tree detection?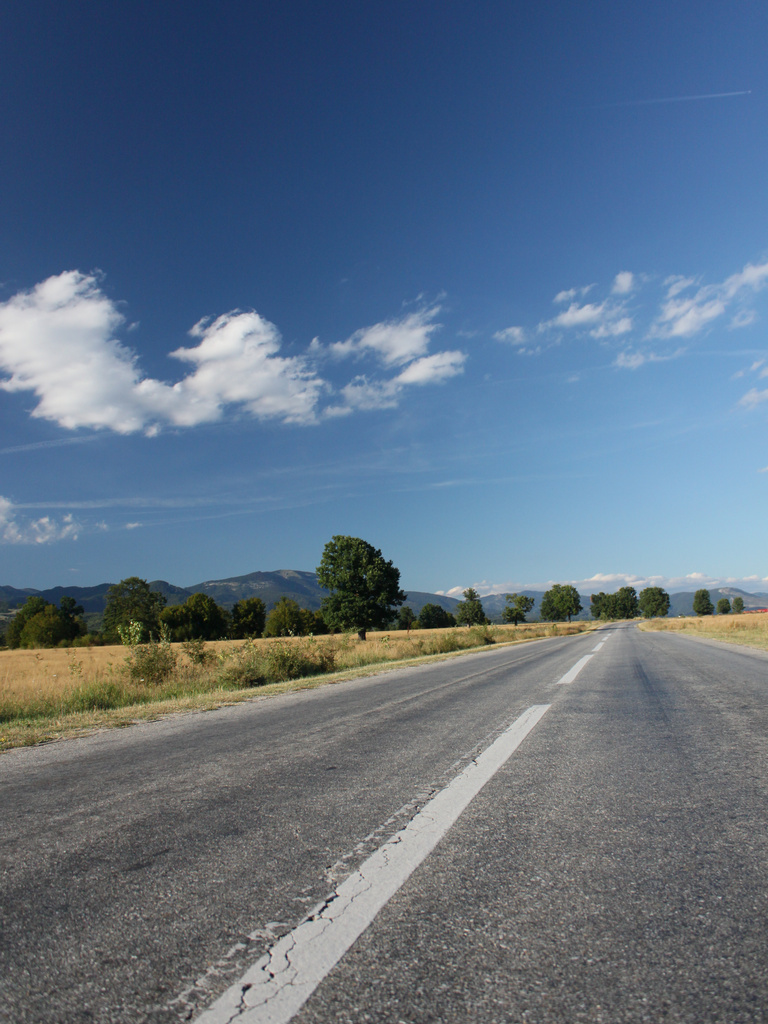
pyautogui.locateOnScreen(458, 589, 486, 625)
